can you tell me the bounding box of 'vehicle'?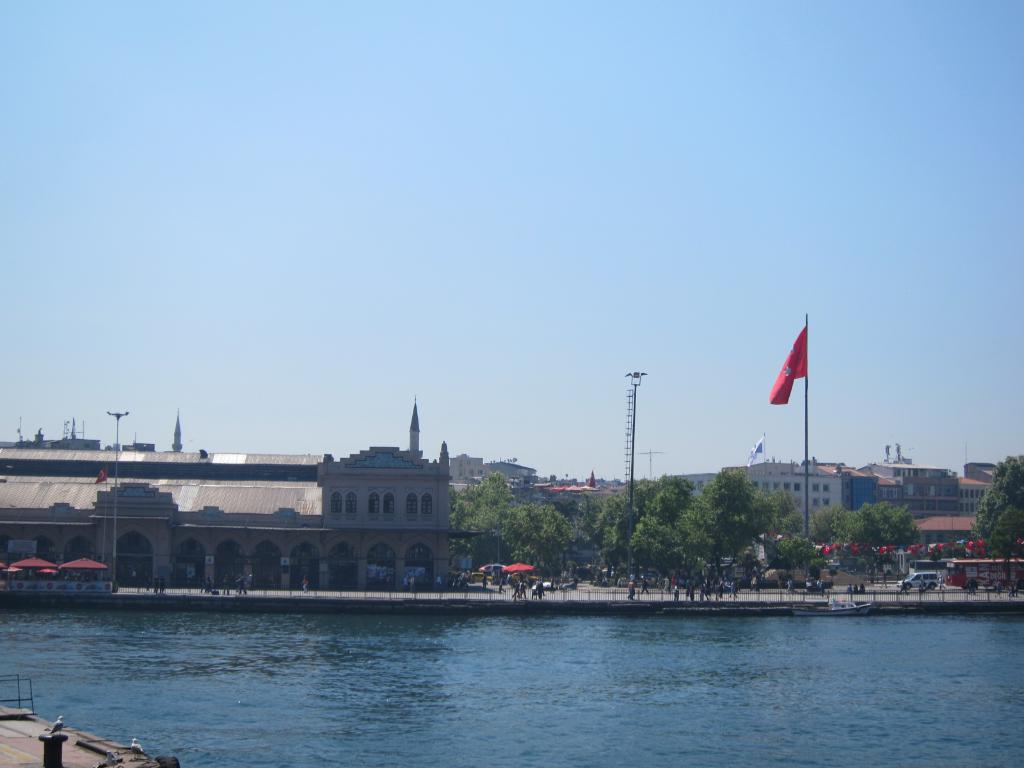
bbox(516, 575, 545, 585).
